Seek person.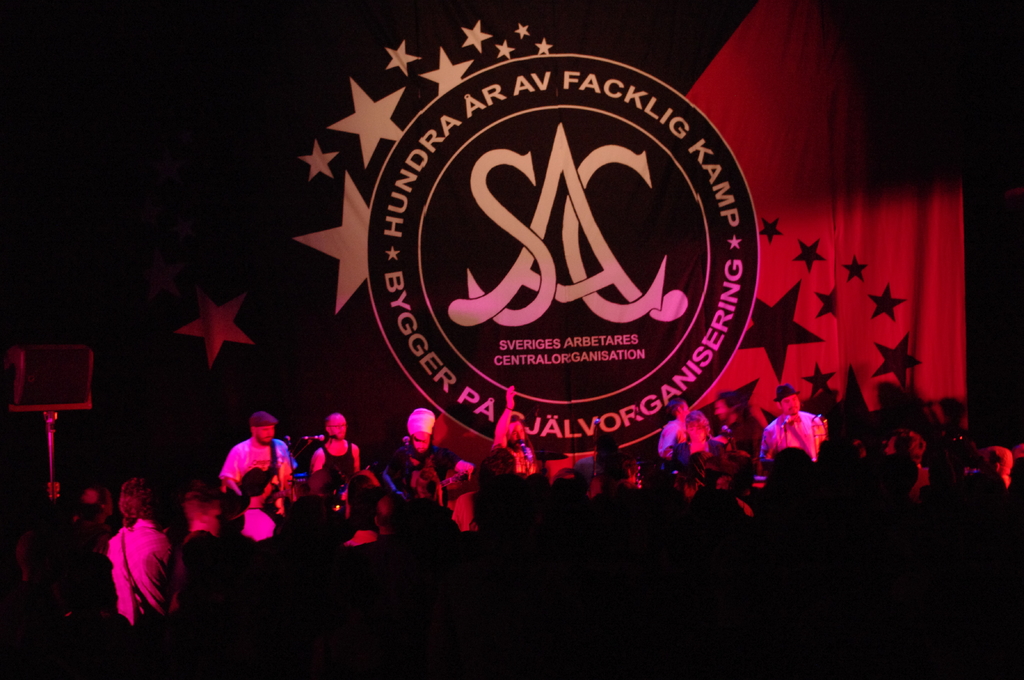
[x1=770, y1=384, x2=830, y2=490].
